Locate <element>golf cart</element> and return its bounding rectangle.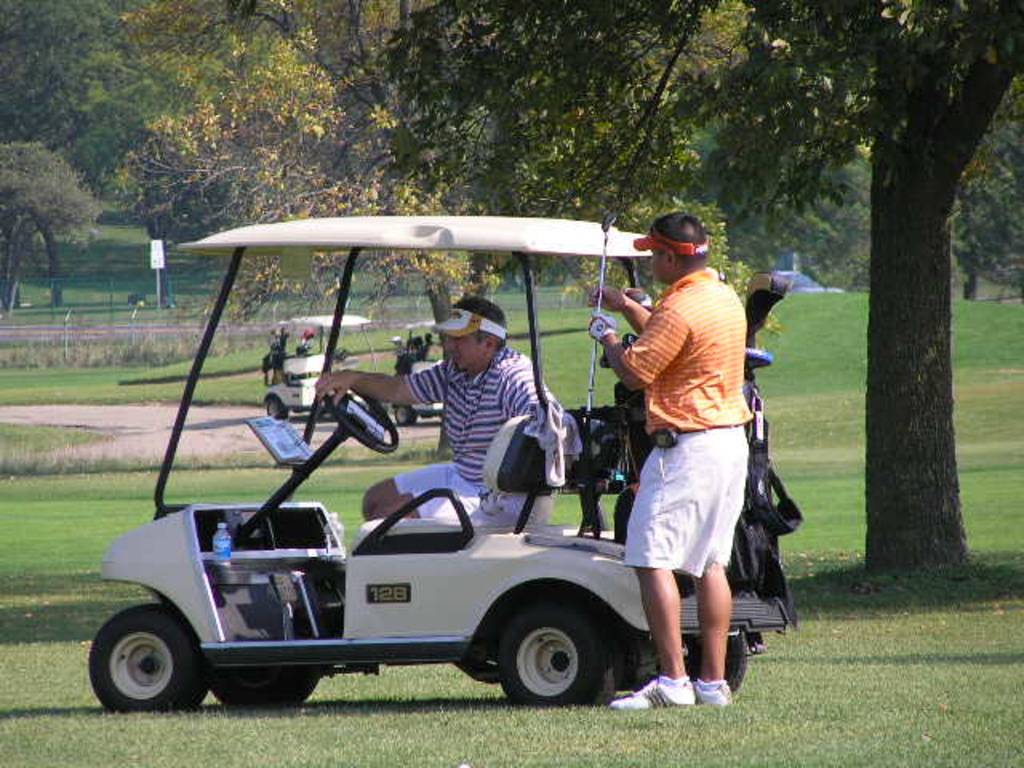
<bbox>86, 218, 790, 714</bbox>.
